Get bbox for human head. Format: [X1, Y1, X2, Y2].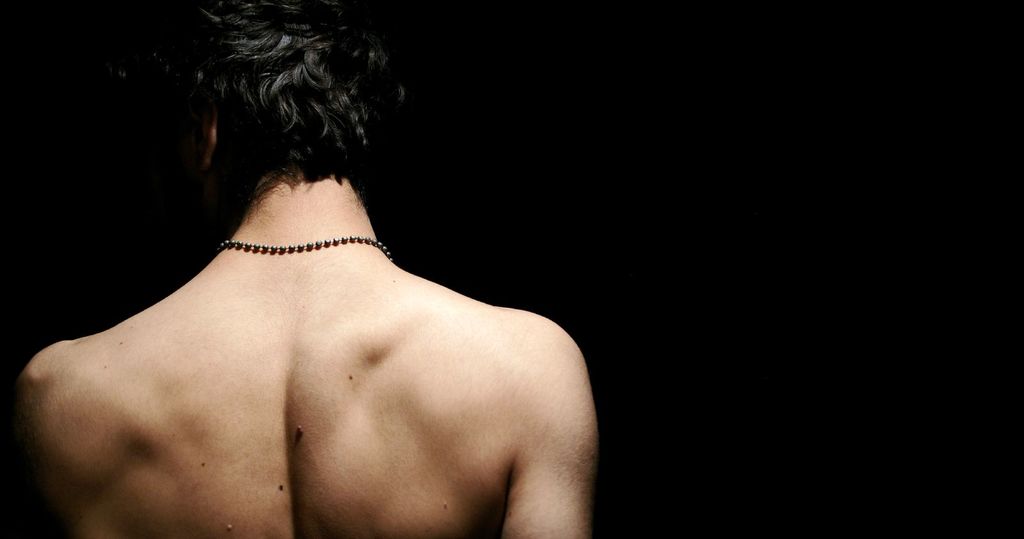
[143, 12, 420, 237].
